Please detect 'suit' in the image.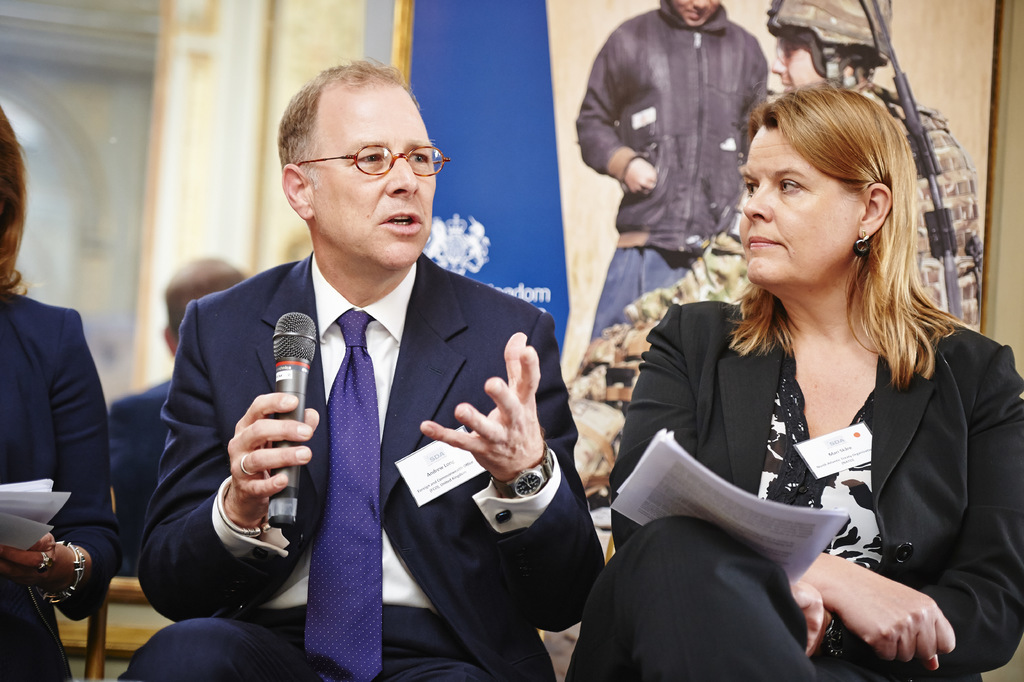
box=[0, 294, 118, 681].
